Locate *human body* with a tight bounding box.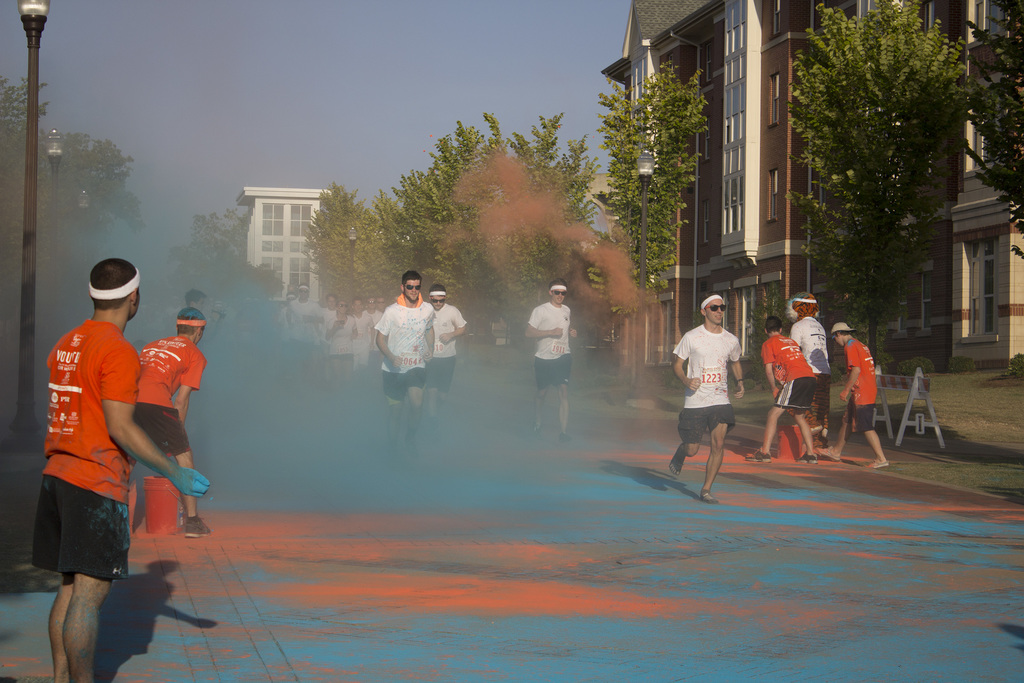
(left=790, top=292, right=821, bottom=440).
